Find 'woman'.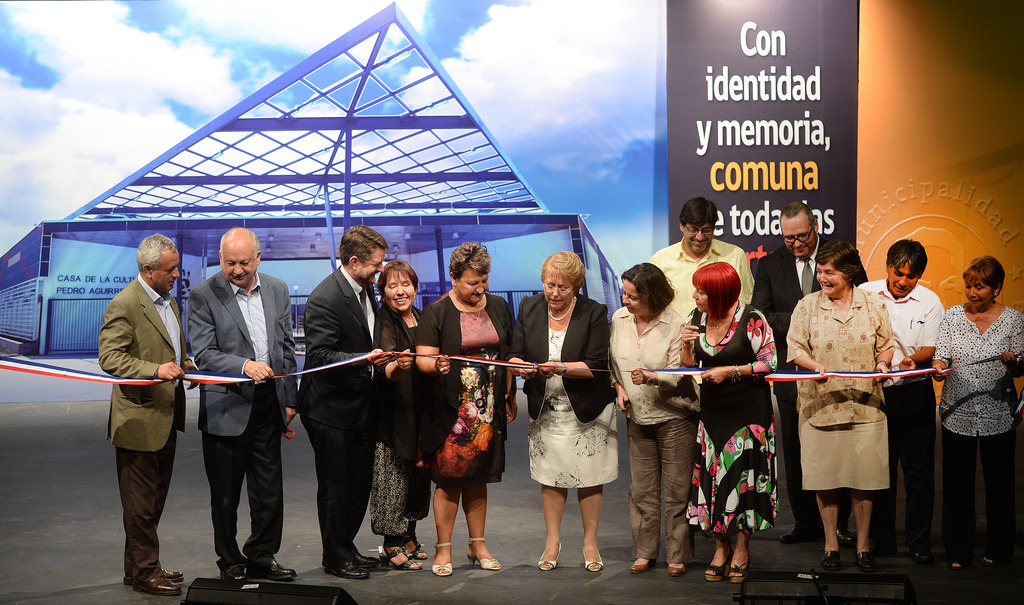
pyautogui.locateOnScreen(786, 239, 897, 572).
